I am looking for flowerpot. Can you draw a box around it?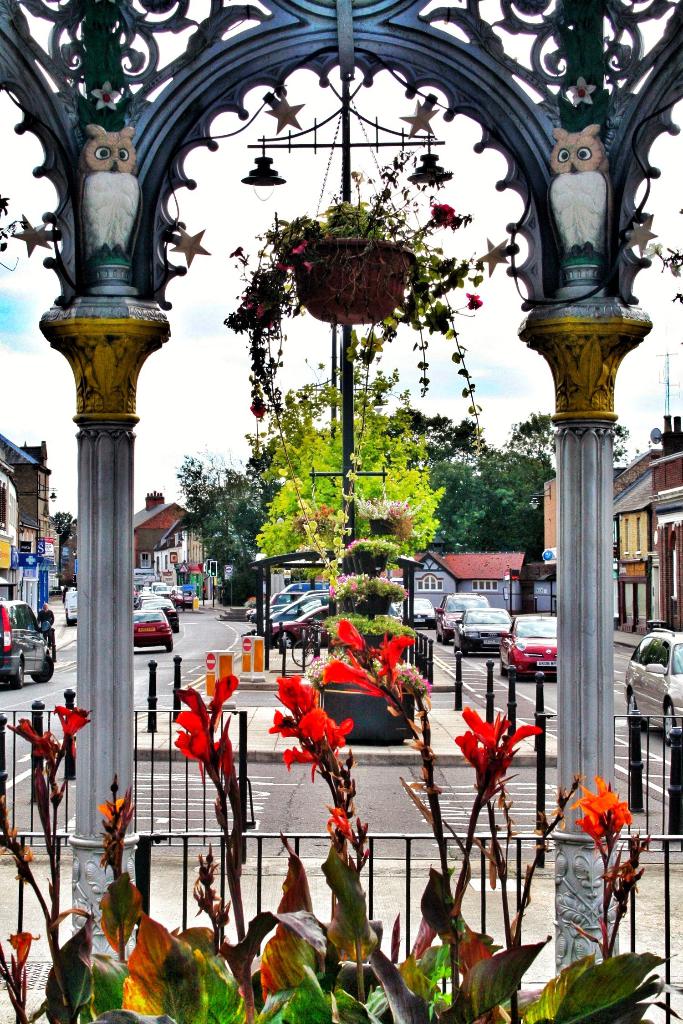
Sure, the bounding box is box(320, 680, 411, 743).
